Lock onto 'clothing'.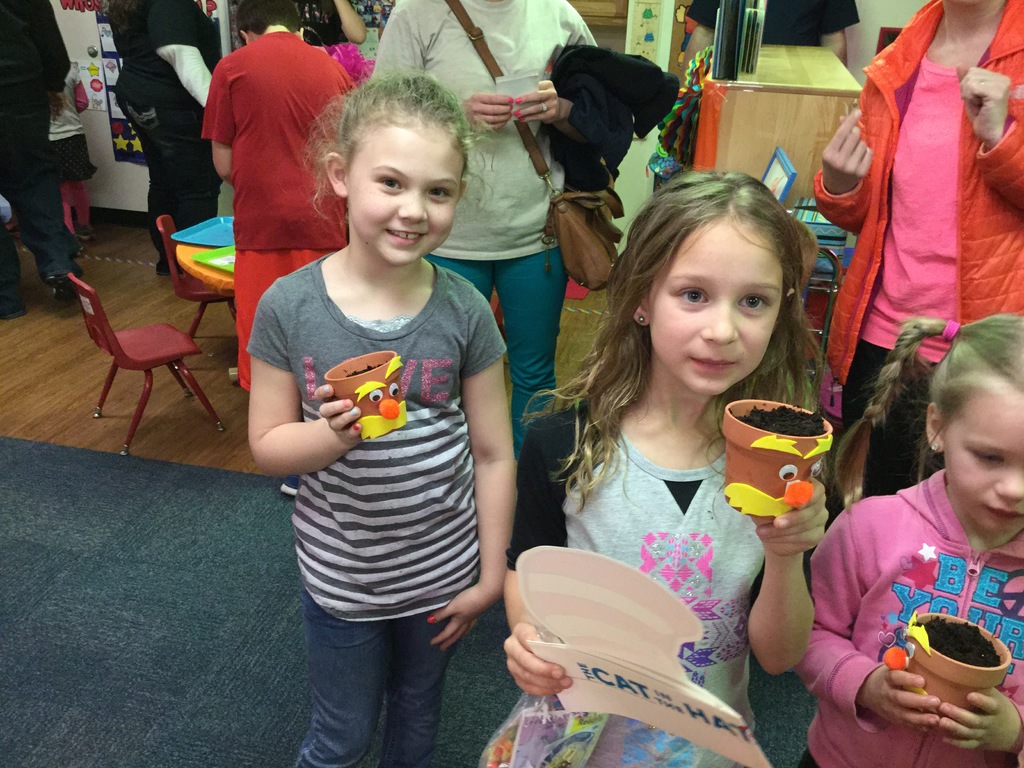
Locked: crop(108, 0, 221, 260).
